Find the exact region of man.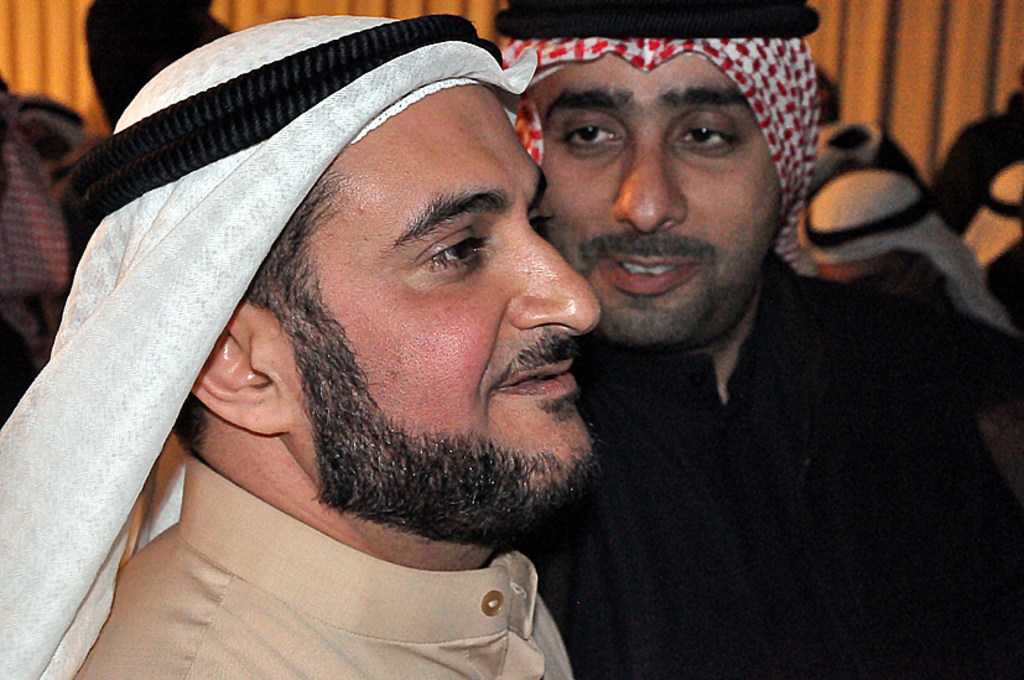
Exact region: box(394, 9, 968, 648).
